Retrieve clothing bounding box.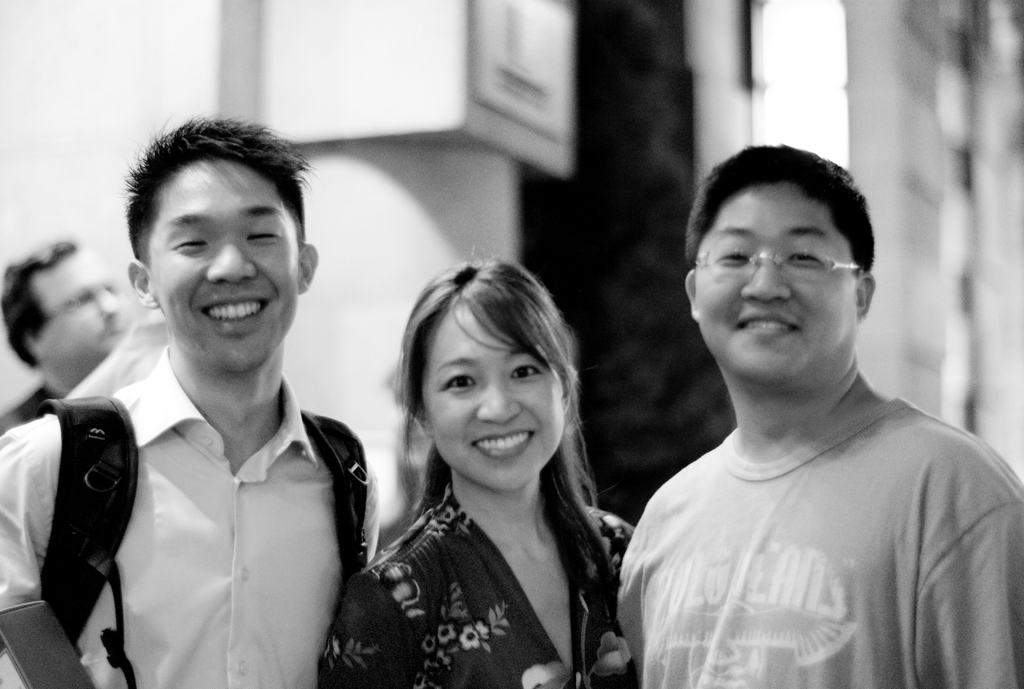
Bounding box: region(613, 394, 1023, 688).
